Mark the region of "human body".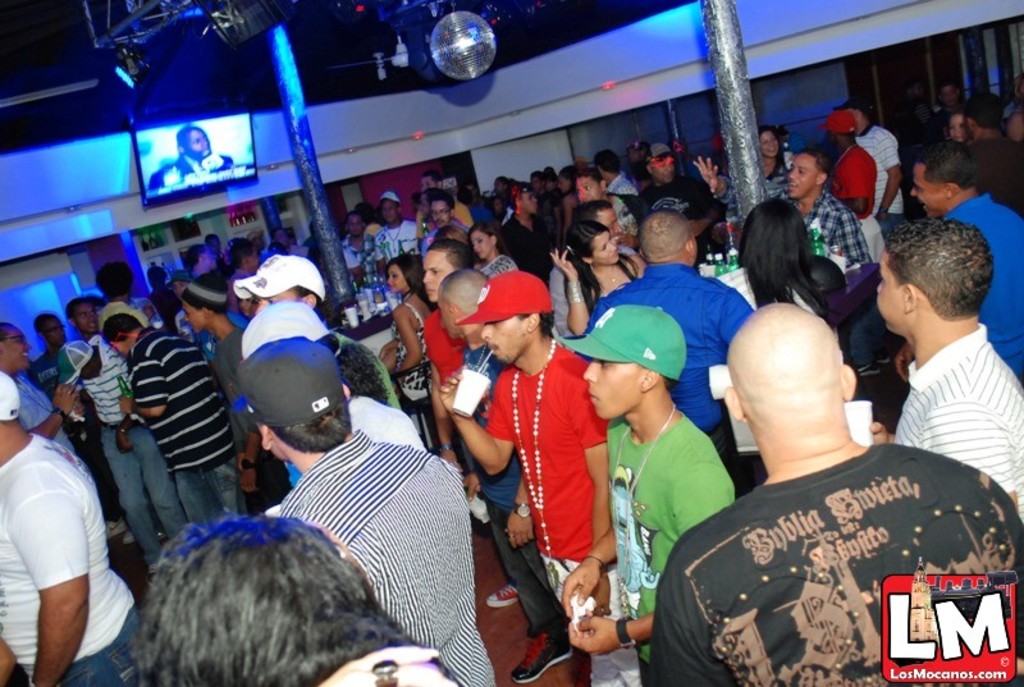
Region: {"x1": 376, "y1": 292, "x2": 433, "y2": 454}.
